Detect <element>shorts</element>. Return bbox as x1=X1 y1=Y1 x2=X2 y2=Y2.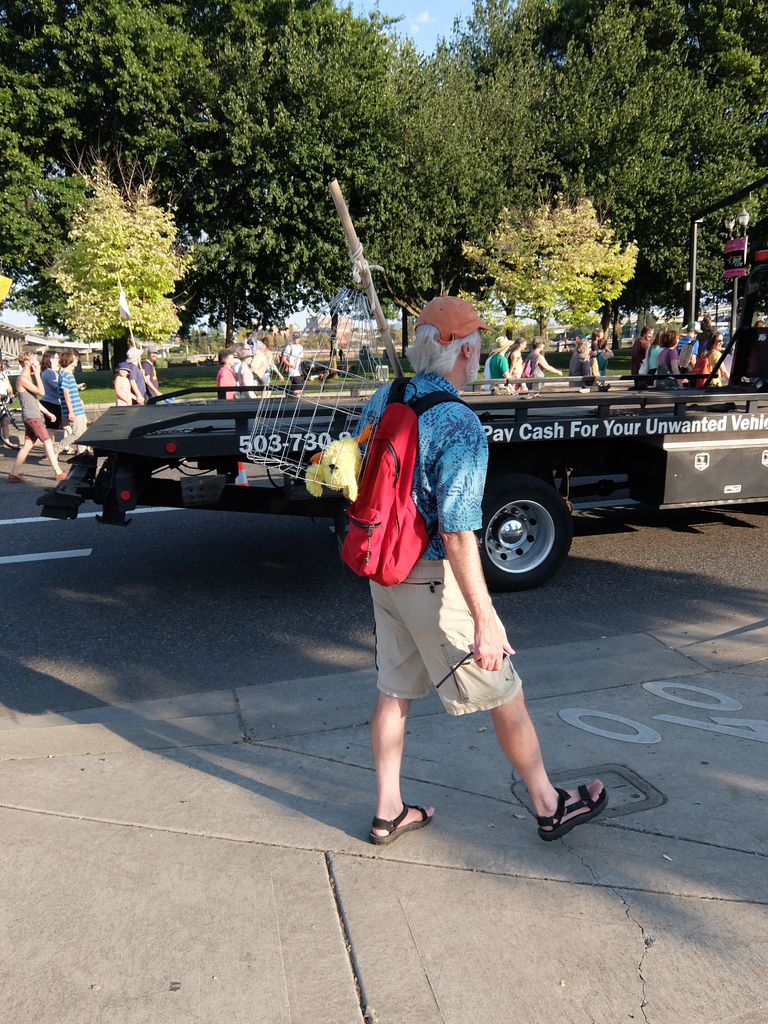
x1=375 y1=557 x2=524 y2=717.
